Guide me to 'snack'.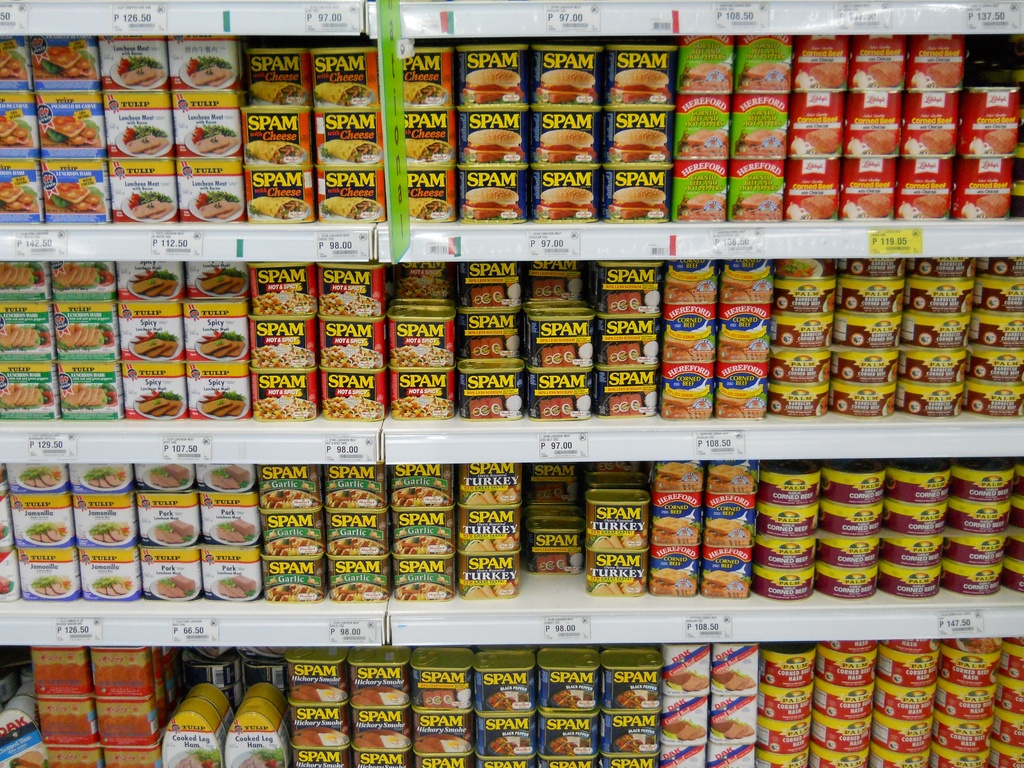
Guidance: [x1=134, y1=338, x2=163, y2=355].
